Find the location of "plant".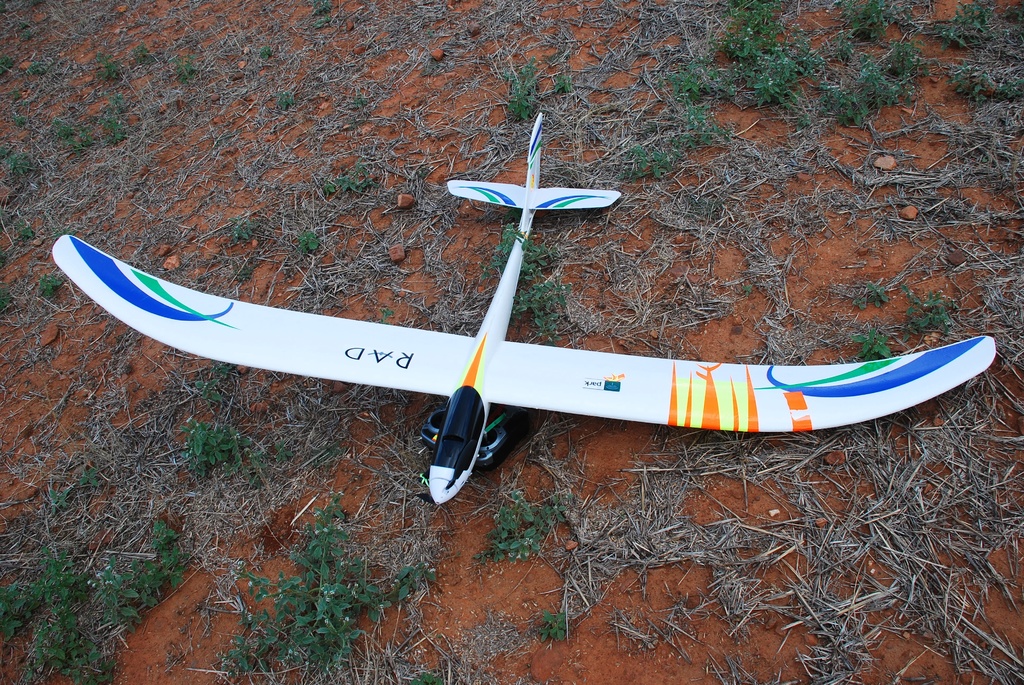
Location: (135,44,159,67).
